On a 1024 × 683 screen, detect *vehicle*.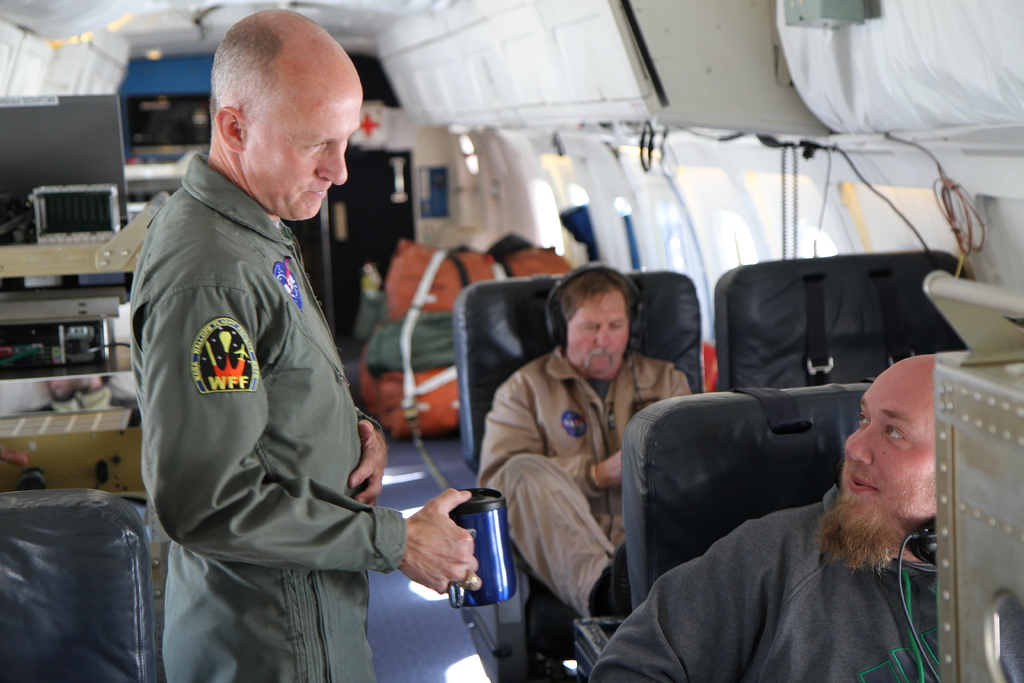
pyautogui.locateOnScreen(0, 0, 1023, 682).
